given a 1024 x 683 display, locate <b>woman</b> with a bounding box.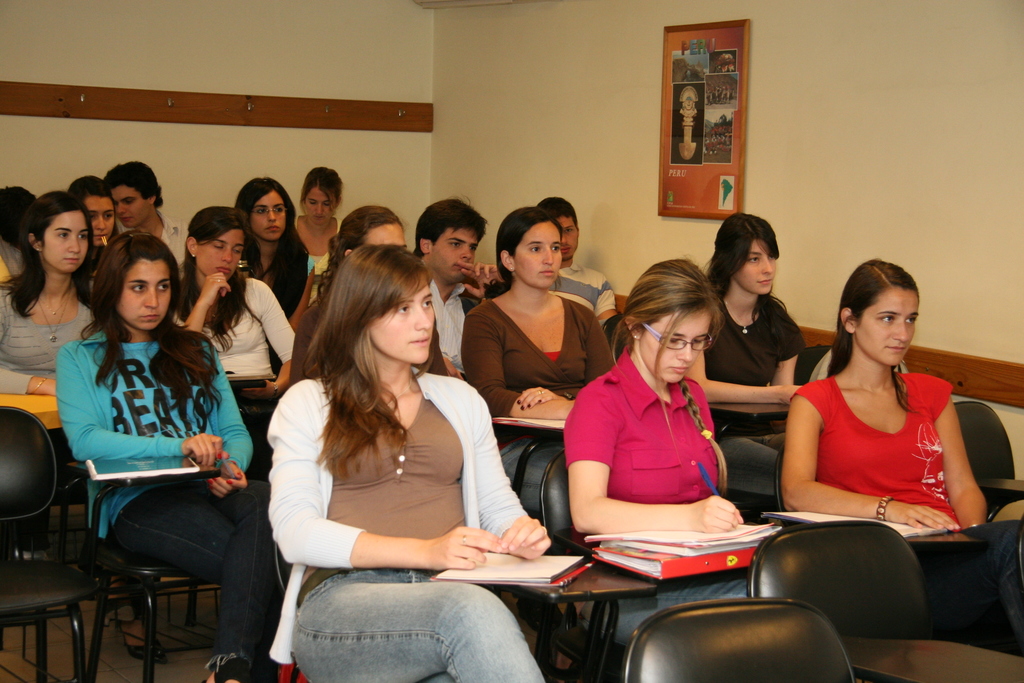
Located: select_region(295, 163, 348, 272).
